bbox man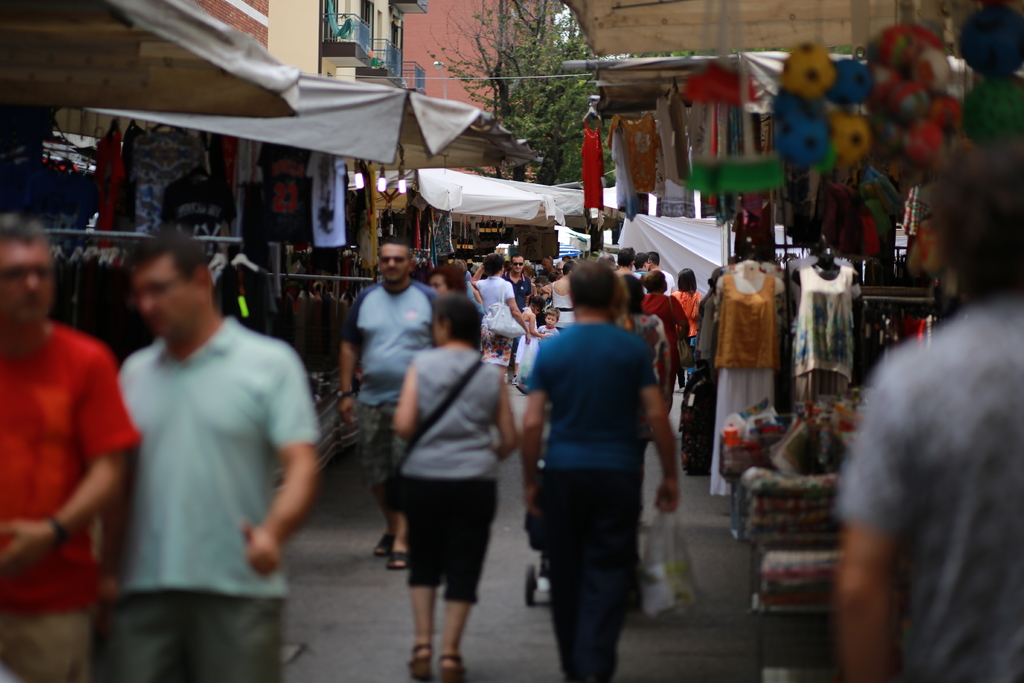
829 137 1023 682
